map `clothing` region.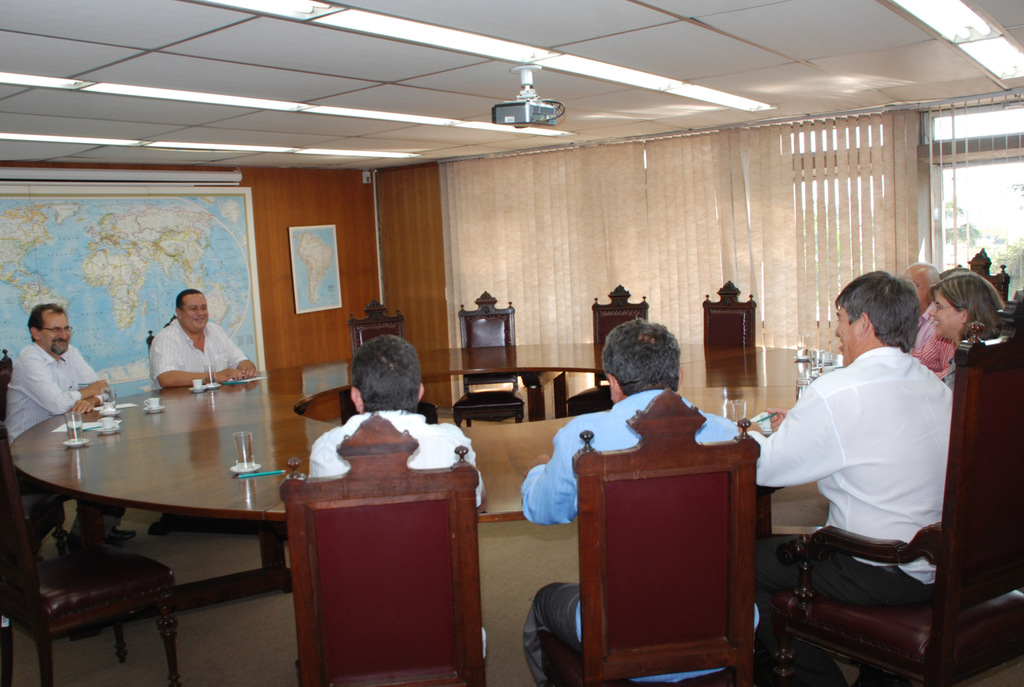
Mapped to l=910, t=301, r=959, b=376.
